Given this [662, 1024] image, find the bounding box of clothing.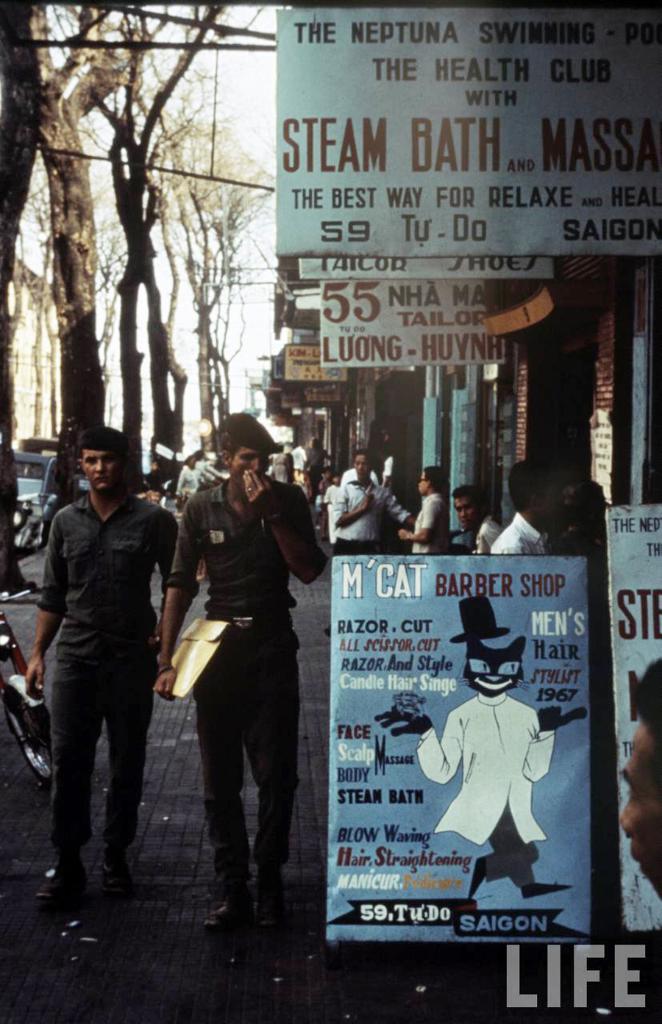
left=471, top=515, right=505, bottom=555.
